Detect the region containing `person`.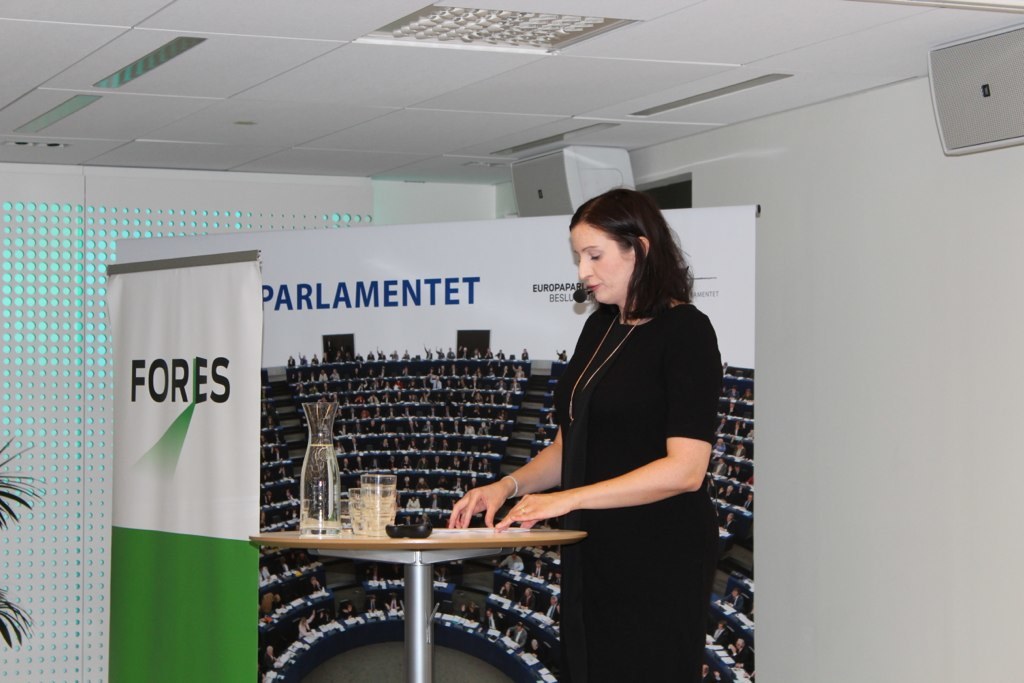
<bbox>700, 656, 729, 682</bbox>.
